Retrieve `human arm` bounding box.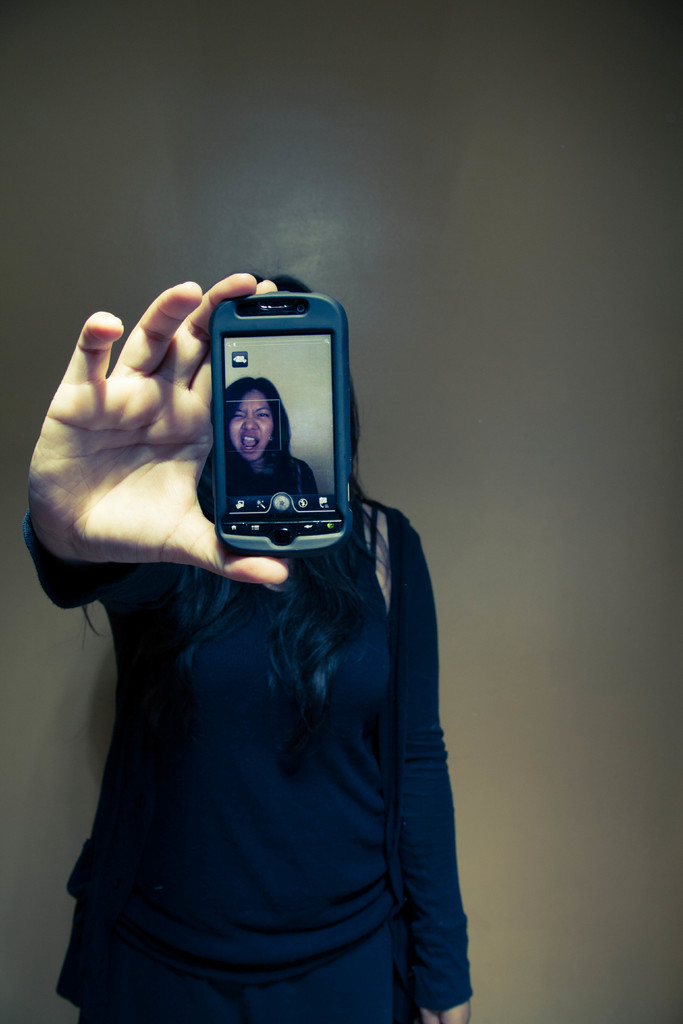
Bounding box: [40,287,261,646].
